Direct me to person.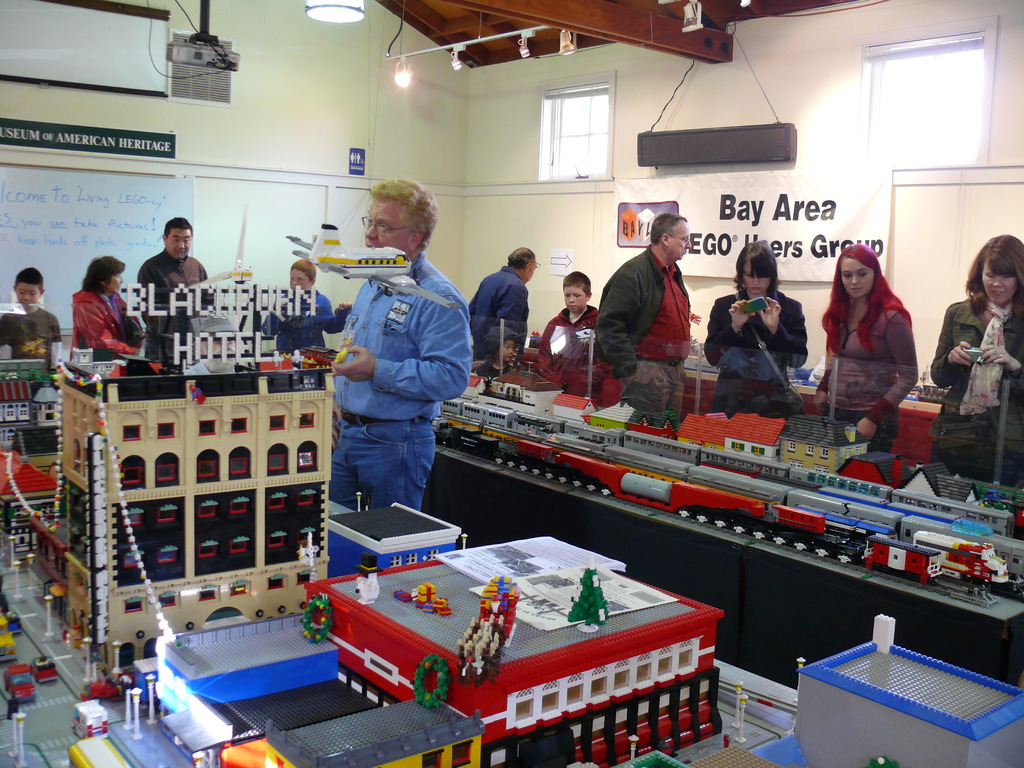
Direction: <bbox>137, 216, 215, 355</bbox>.
